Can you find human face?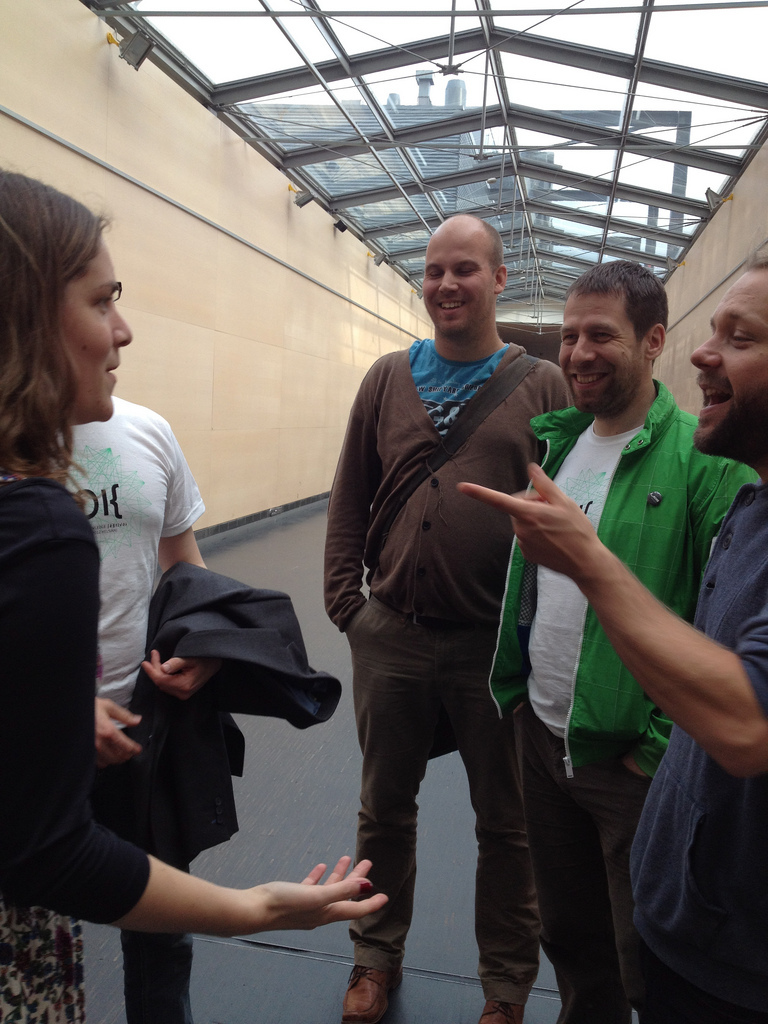
Yes, bounding box: crop(560, 294, 643, 416).
